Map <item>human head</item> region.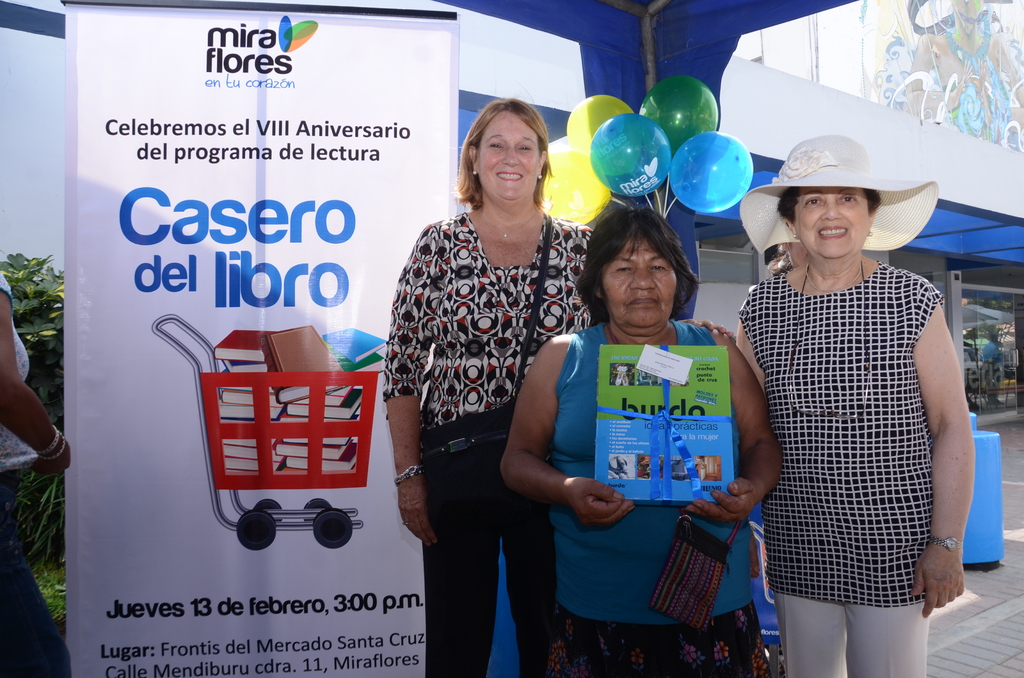
Mapped to {"x1": 584, "y1": 209, "x2": 692, "y2": 339}.
